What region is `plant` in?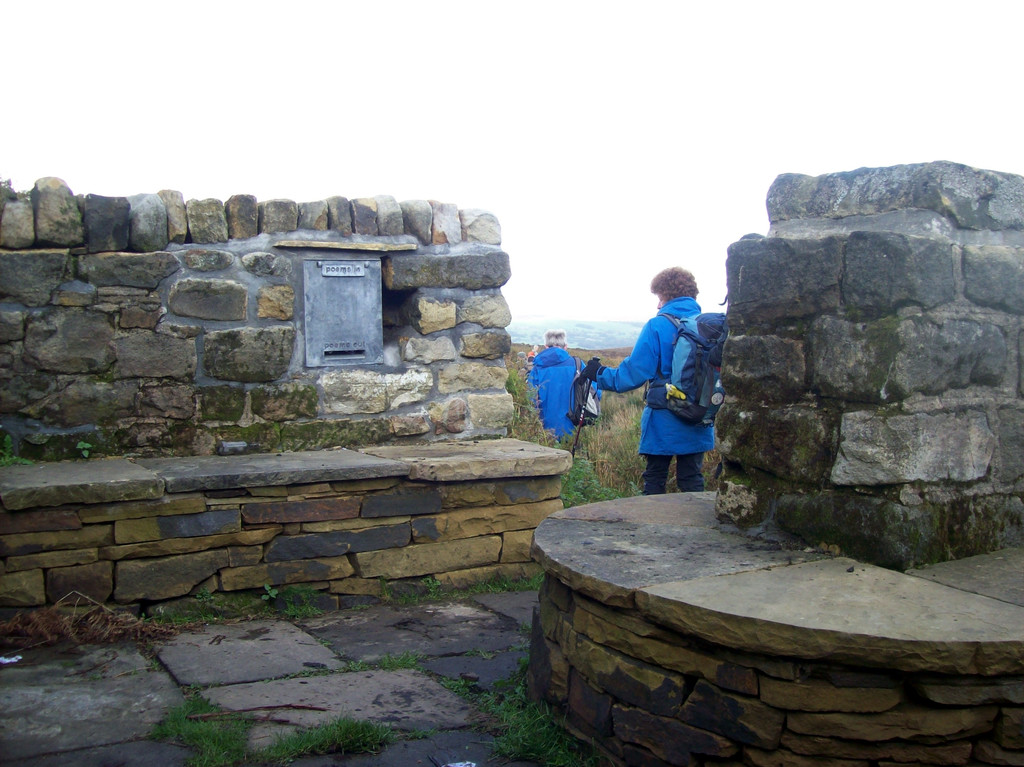
71, 440, 92, 459.
